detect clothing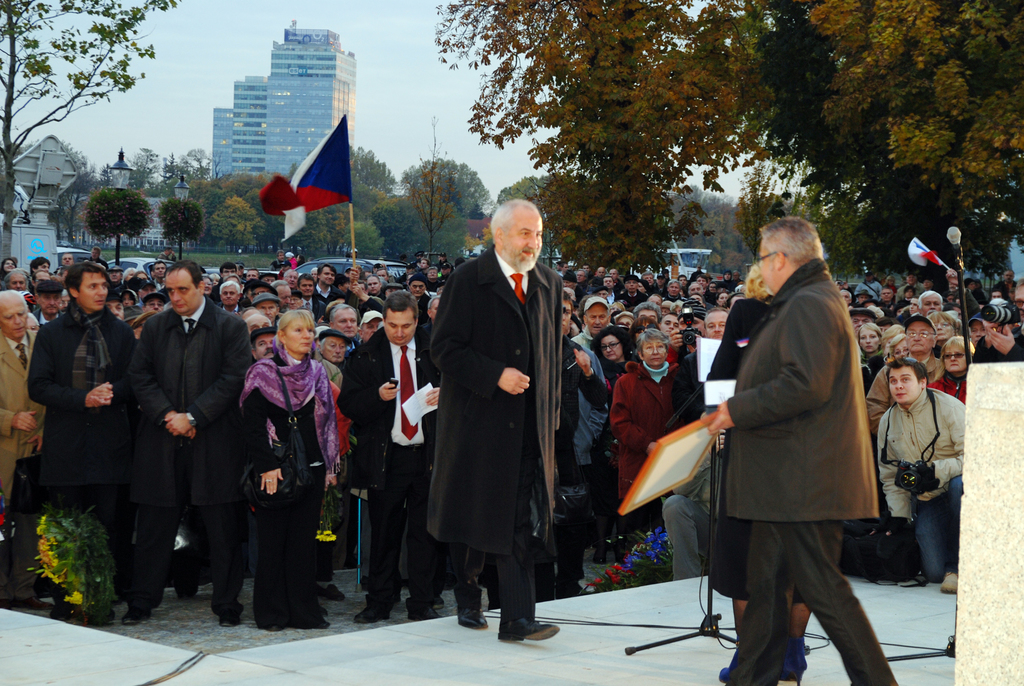
Rect(877, 379, 964, 582)
